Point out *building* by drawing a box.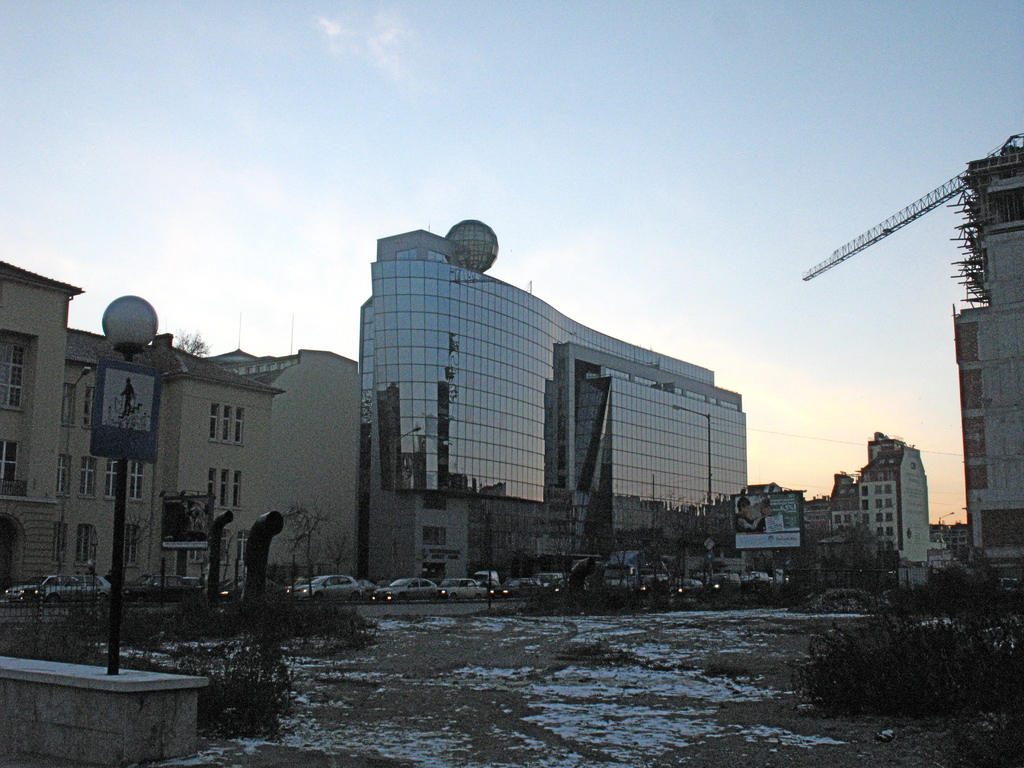
(x1=815, y1=426, x2=941, y2=588).
